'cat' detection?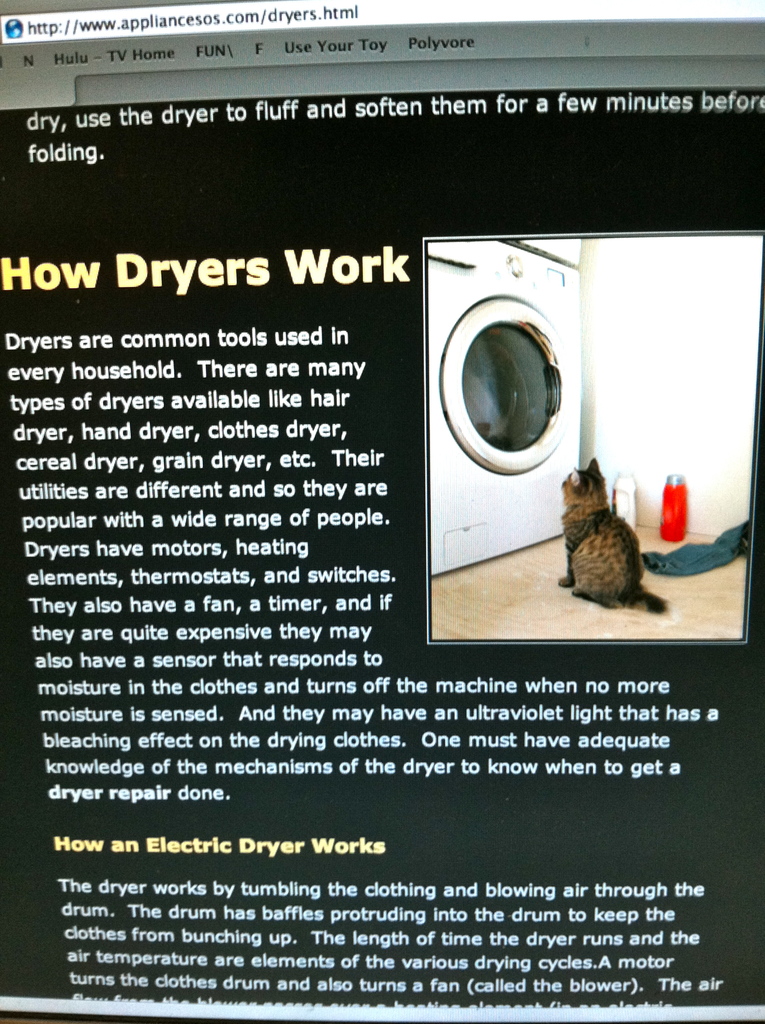
locate(556, 458, 670, 617)
